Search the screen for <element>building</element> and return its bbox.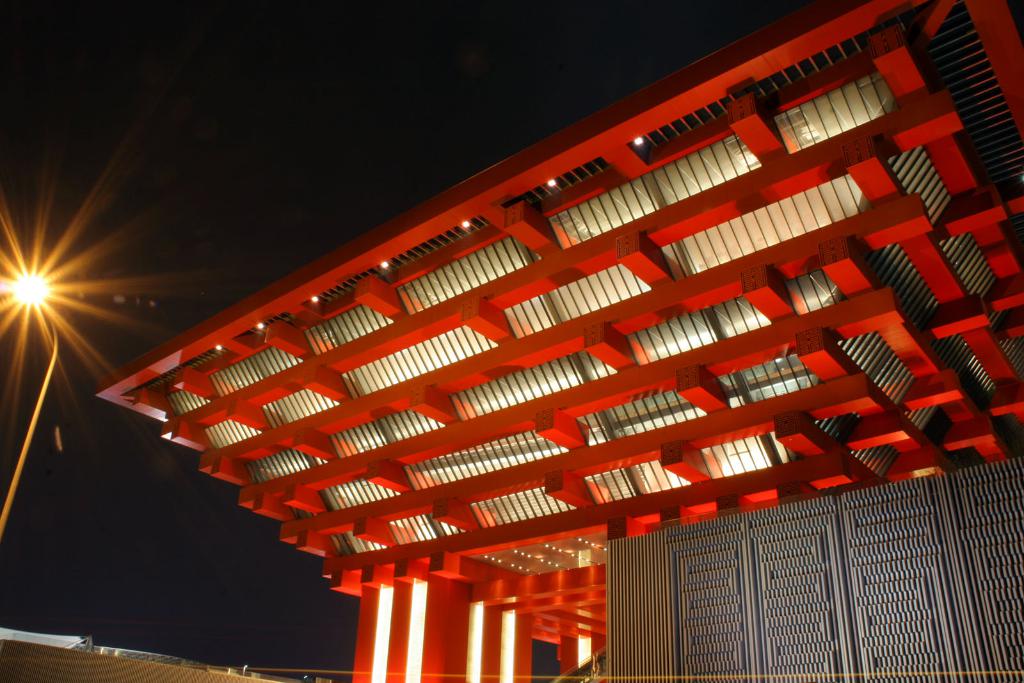
Found: BBox(99, 0, 1023, 682).
